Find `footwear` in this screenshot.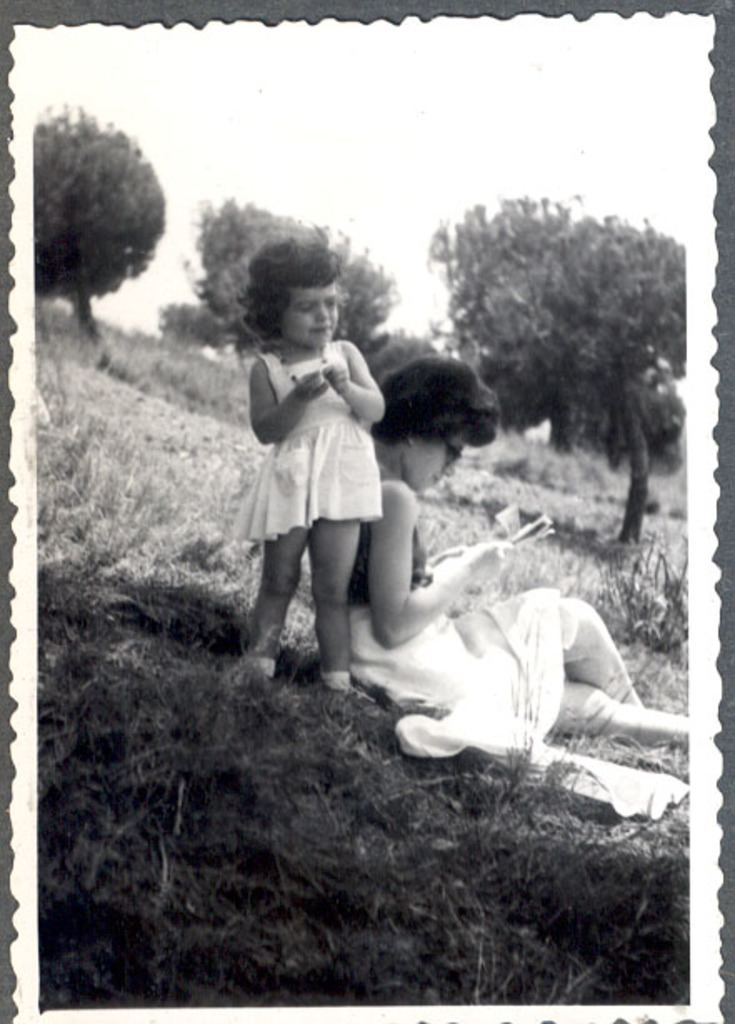
The bounding box for `footwear` is bbox(318, 672, 353, 697).
